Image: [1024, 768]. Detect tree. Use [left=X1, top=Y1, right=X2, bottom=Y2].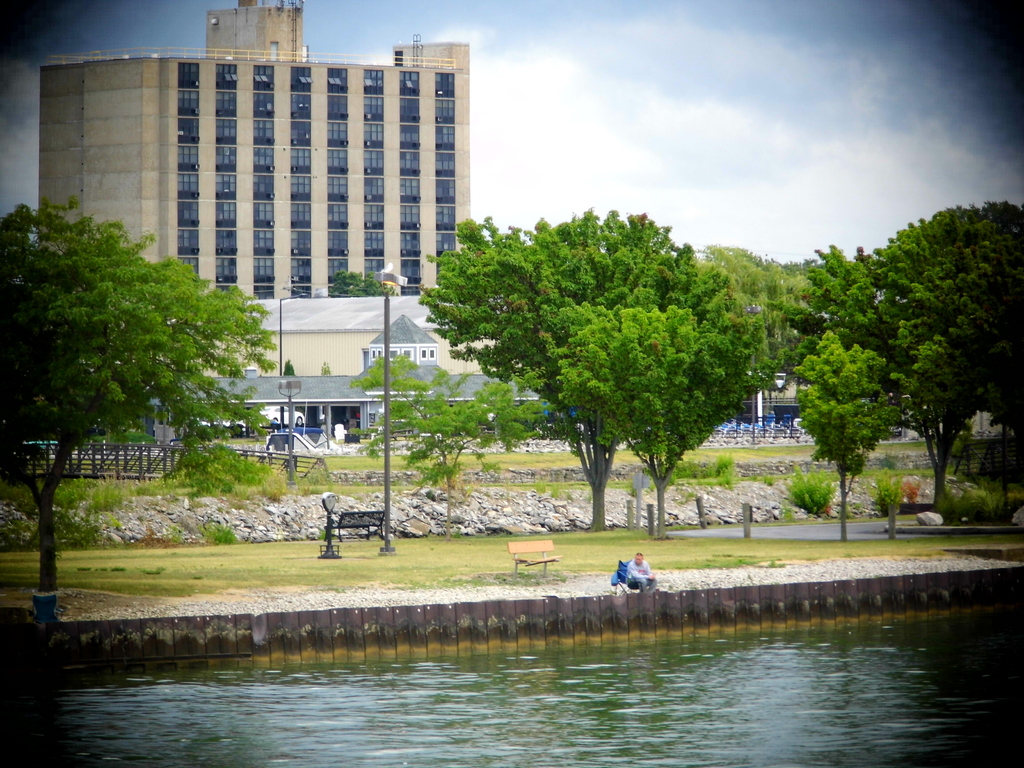
[left=341, top=343, right=525, bottom=527].
